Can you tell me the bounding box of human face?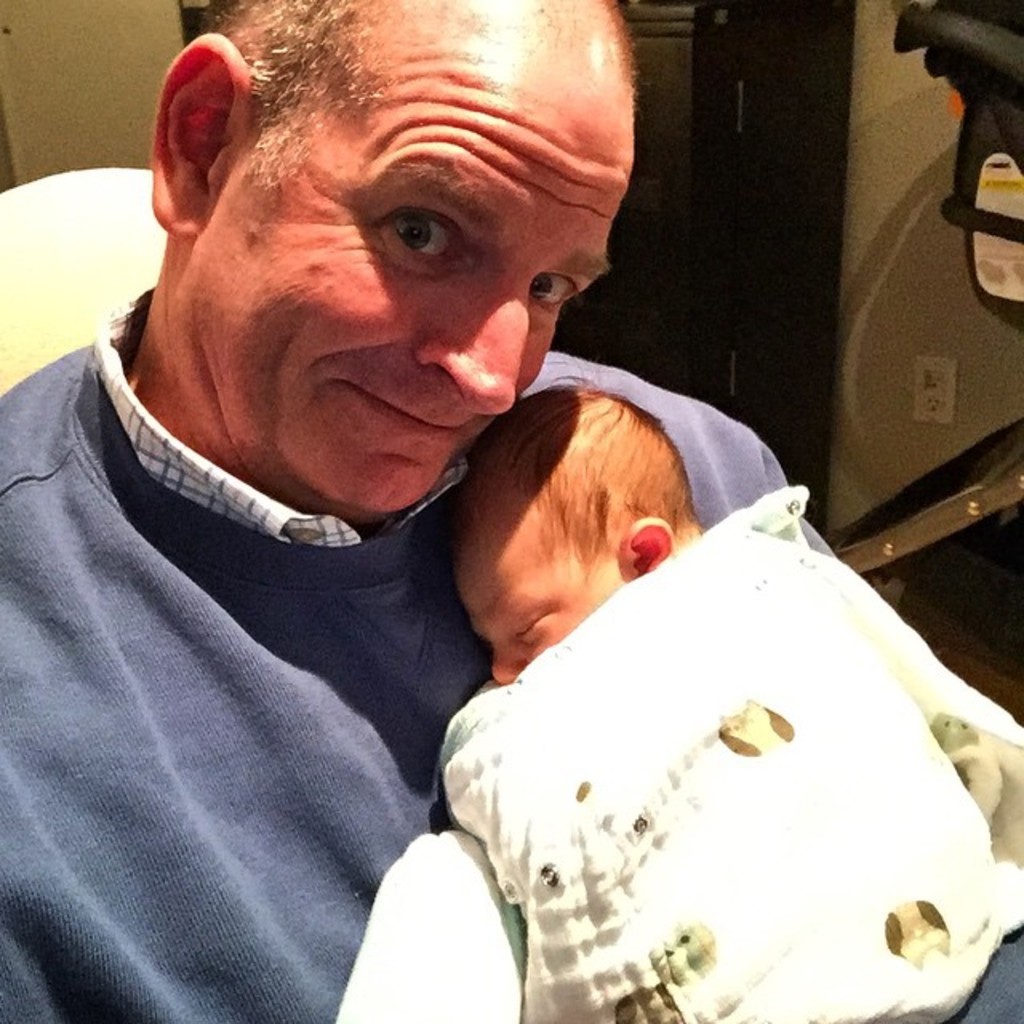
(x1=202, y1=77, x2=635, y2=514).
